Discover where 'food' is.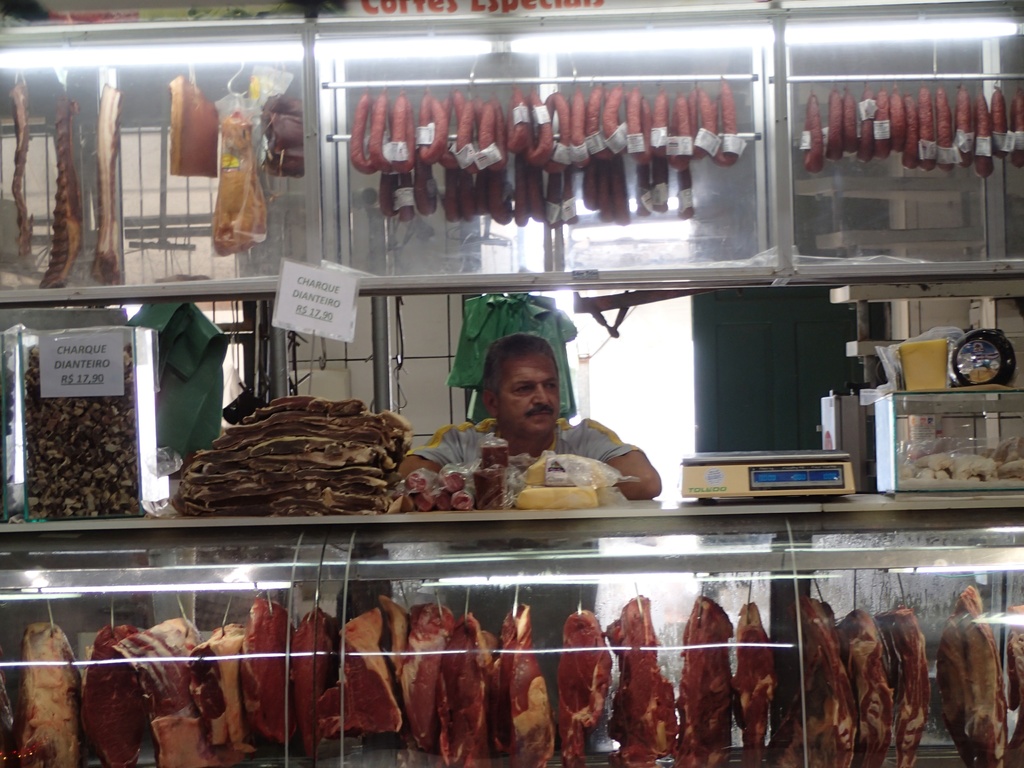
Discovered at bbox=[88, 83, 121, 287].
